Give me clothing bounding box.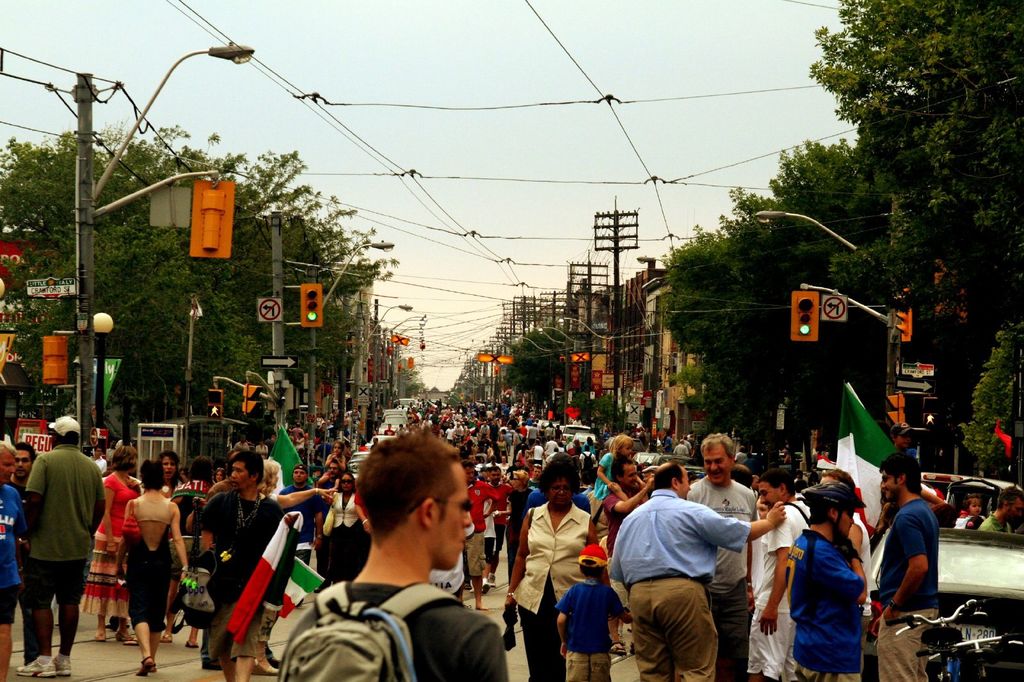
[left=977, top=507, right=1008, bottom=536].
